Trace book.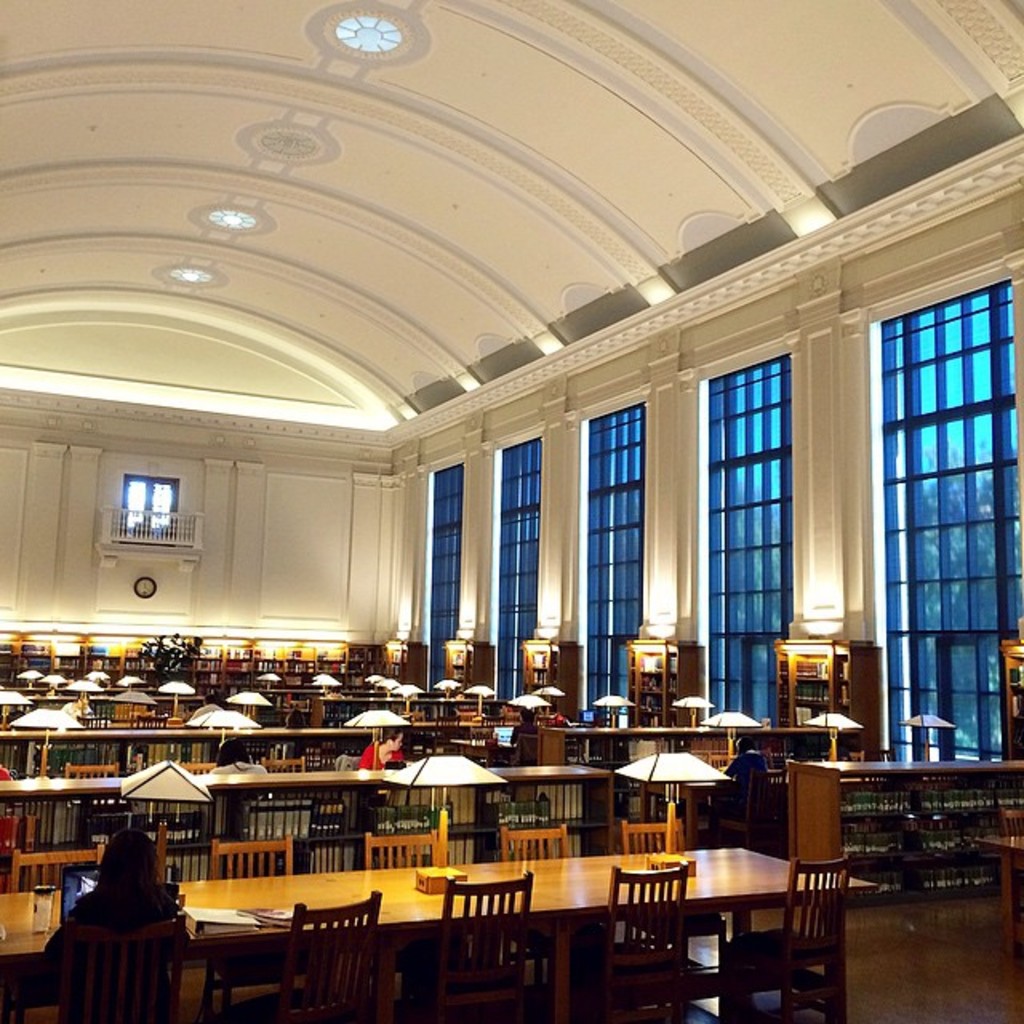
Traced to bbox=(246, 907, 309, 926).
